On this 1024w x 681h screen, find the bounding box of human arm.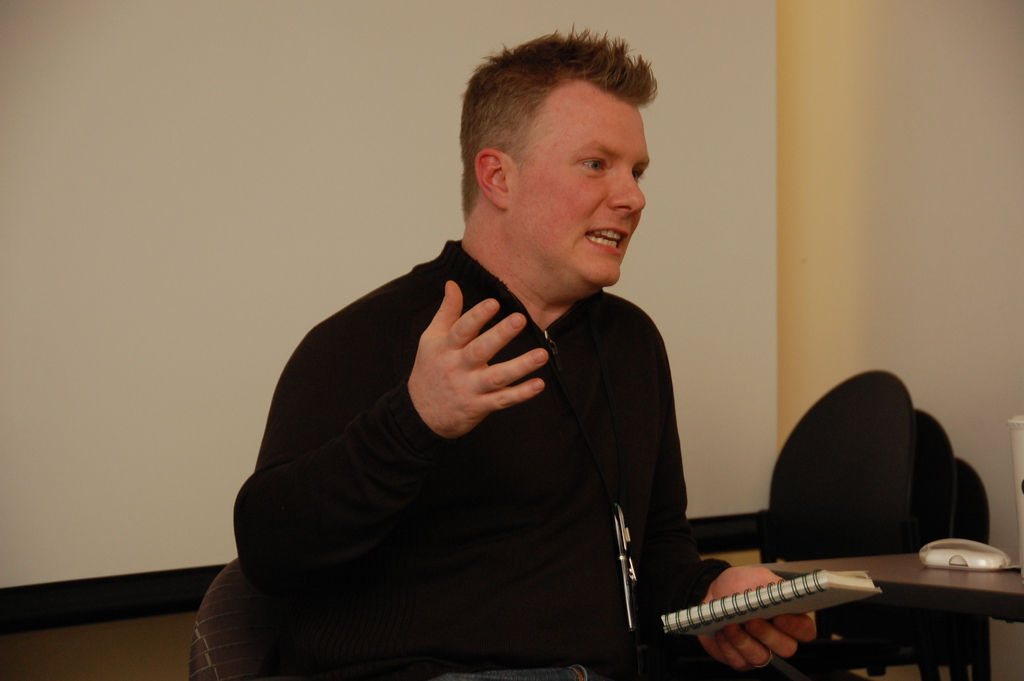
Bounding box: x1=620, y1=303, x2=824, y2=679.
